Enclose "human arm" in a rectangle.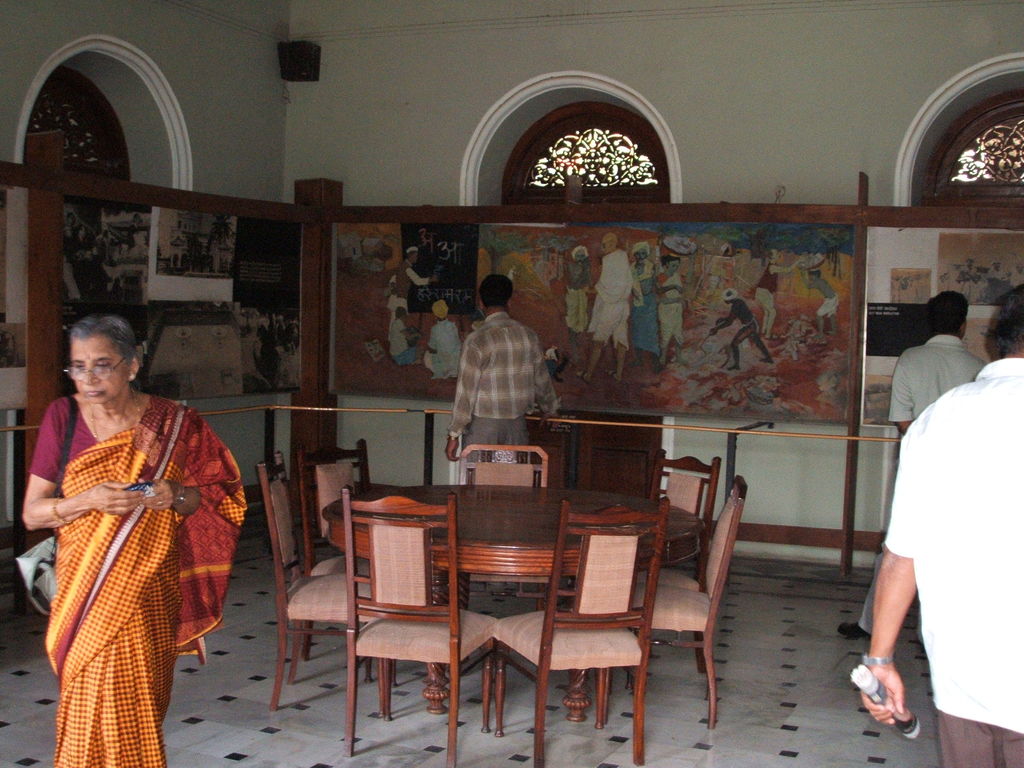
BBox(444, 337, 471, 468).
